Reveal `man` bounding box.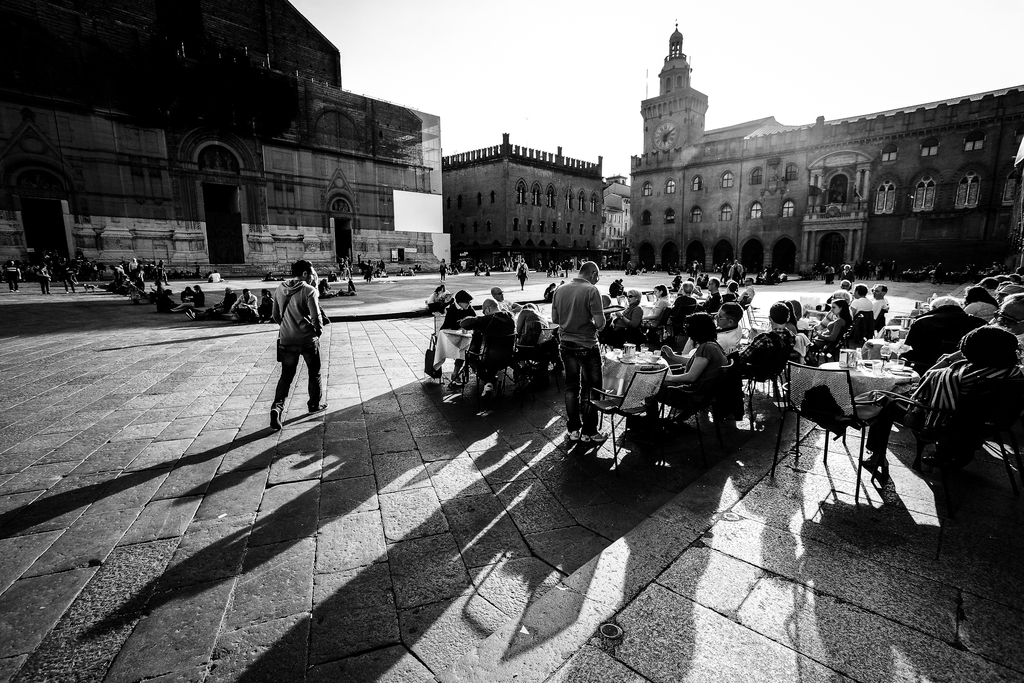
Revealed: box=[274, 259, 330, 431].
